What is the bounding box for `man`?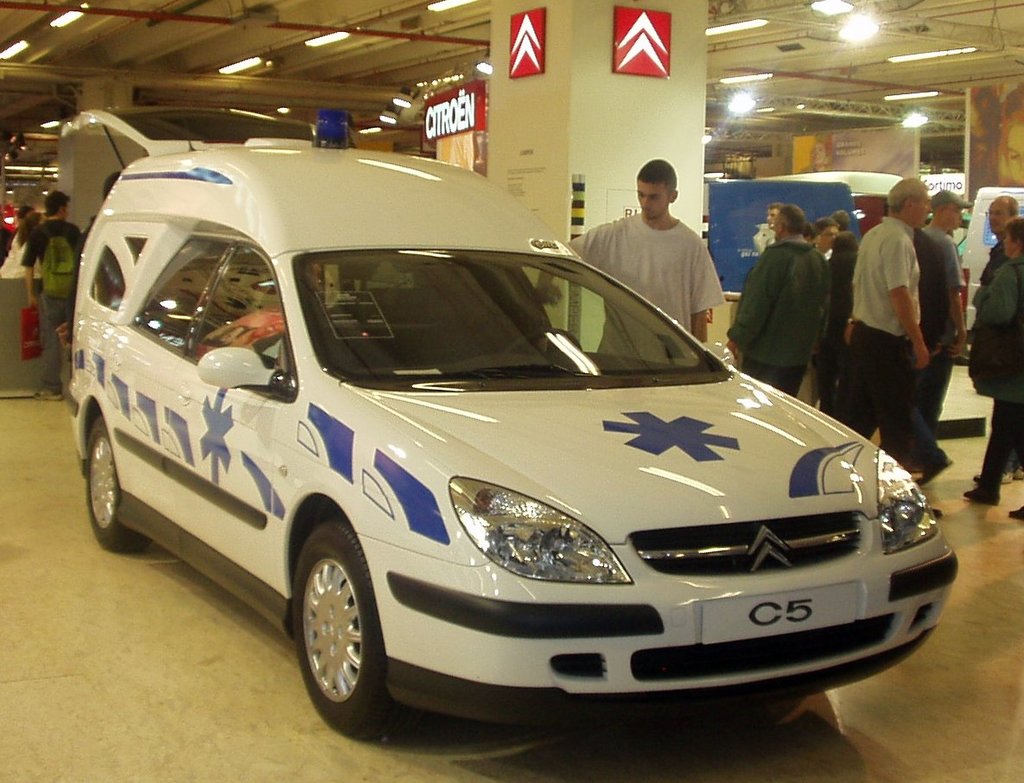
923, 187, 970, 409.
